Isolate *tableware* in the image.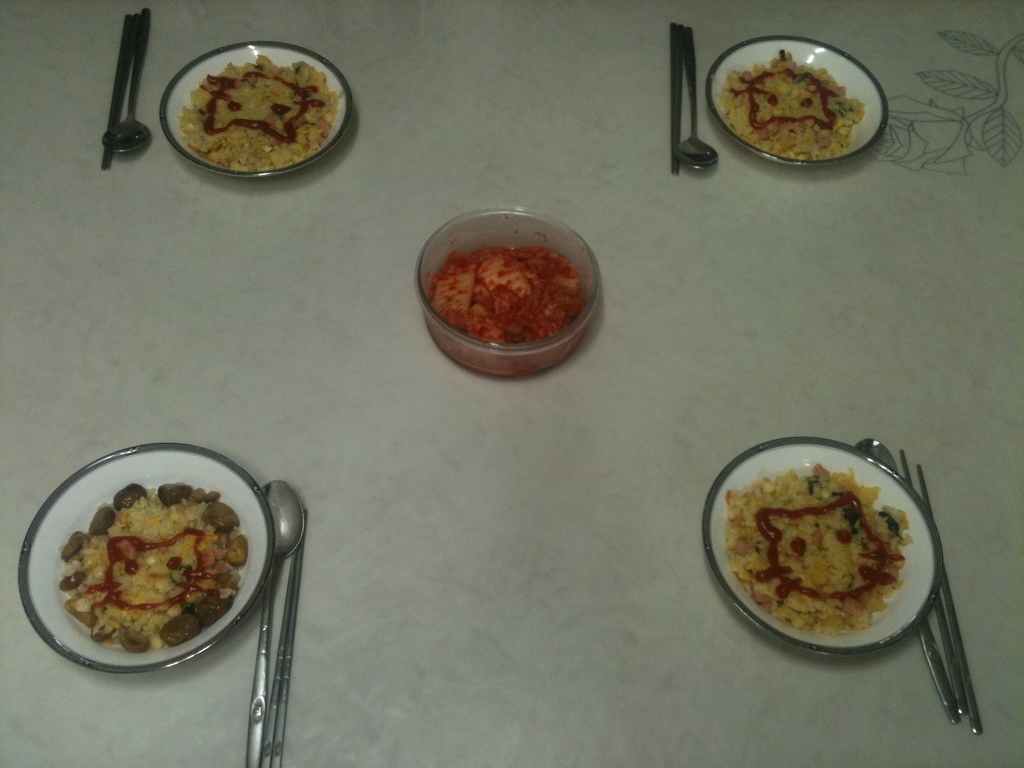
Isolated region: detection(671, 24, 682, 173).
